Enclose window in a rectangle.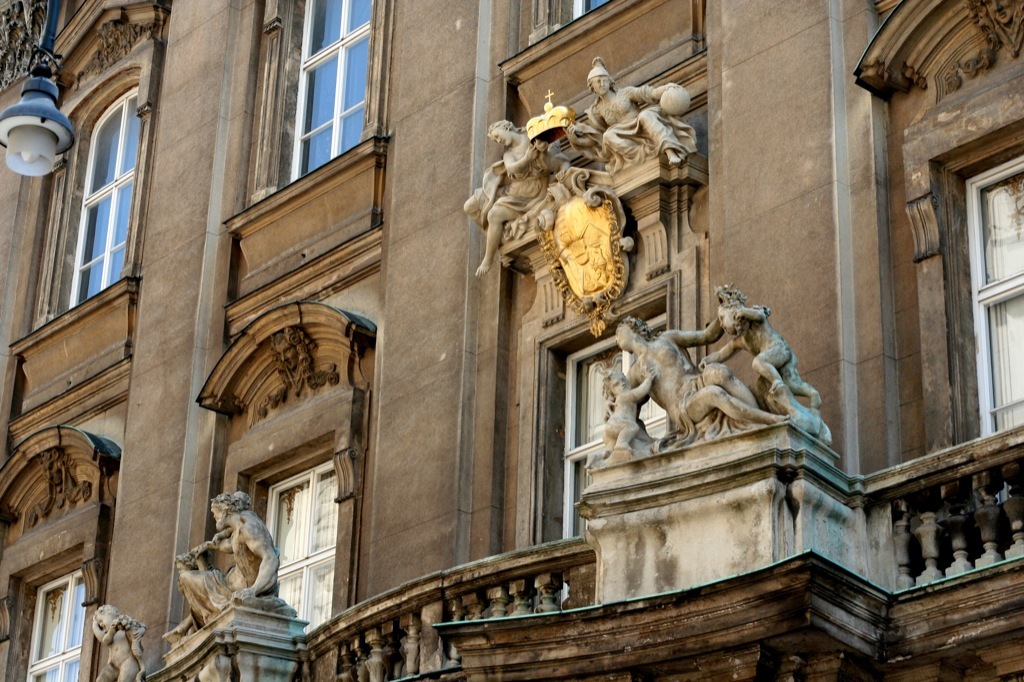
x1=38 y1=84 x2=141 y2=329.
